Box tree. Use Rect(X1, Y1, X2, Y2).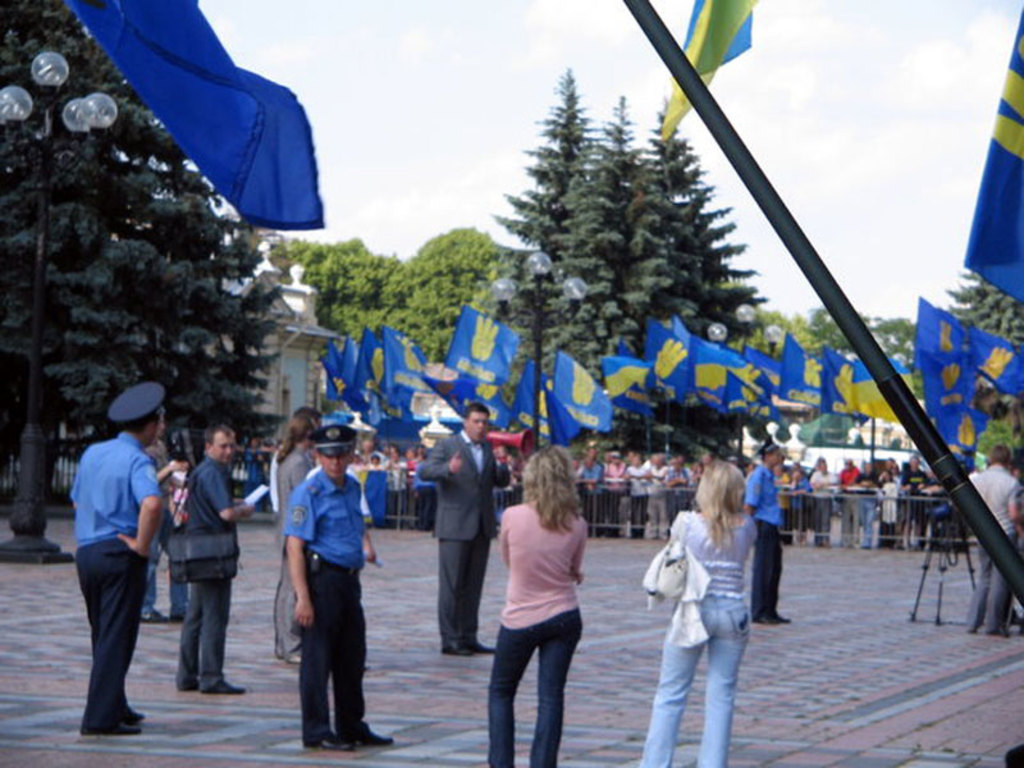
Rect(389, 220, 518, 361).
